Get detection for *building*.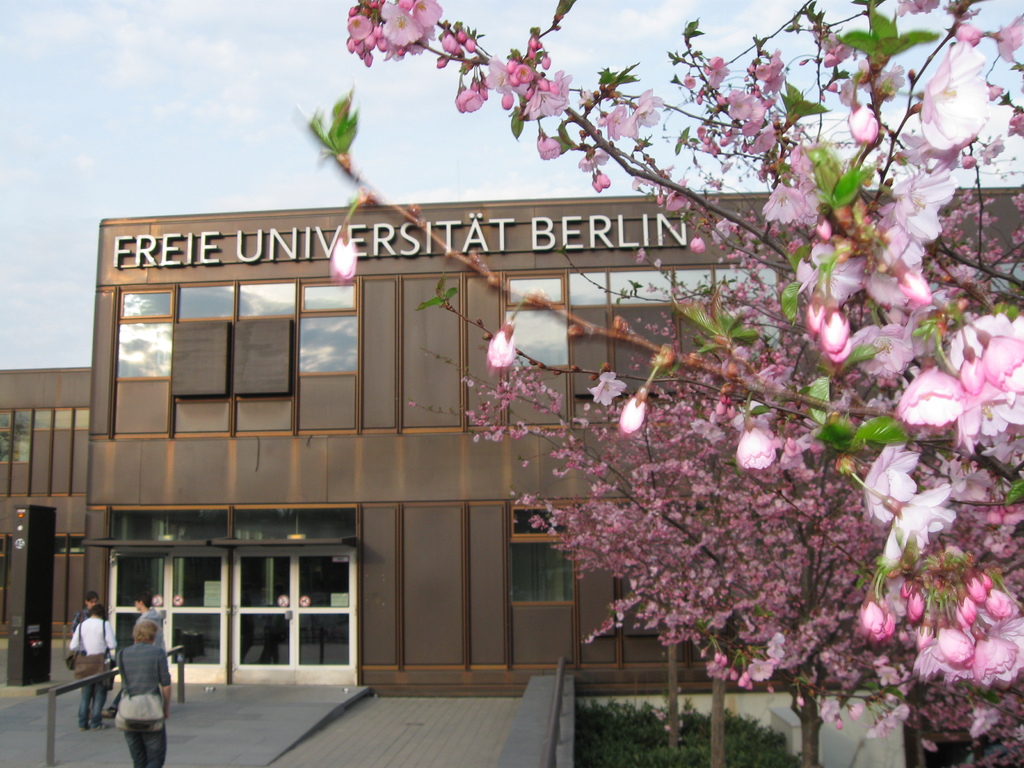
Detection: select_region(0, 188, 1023, 692).
